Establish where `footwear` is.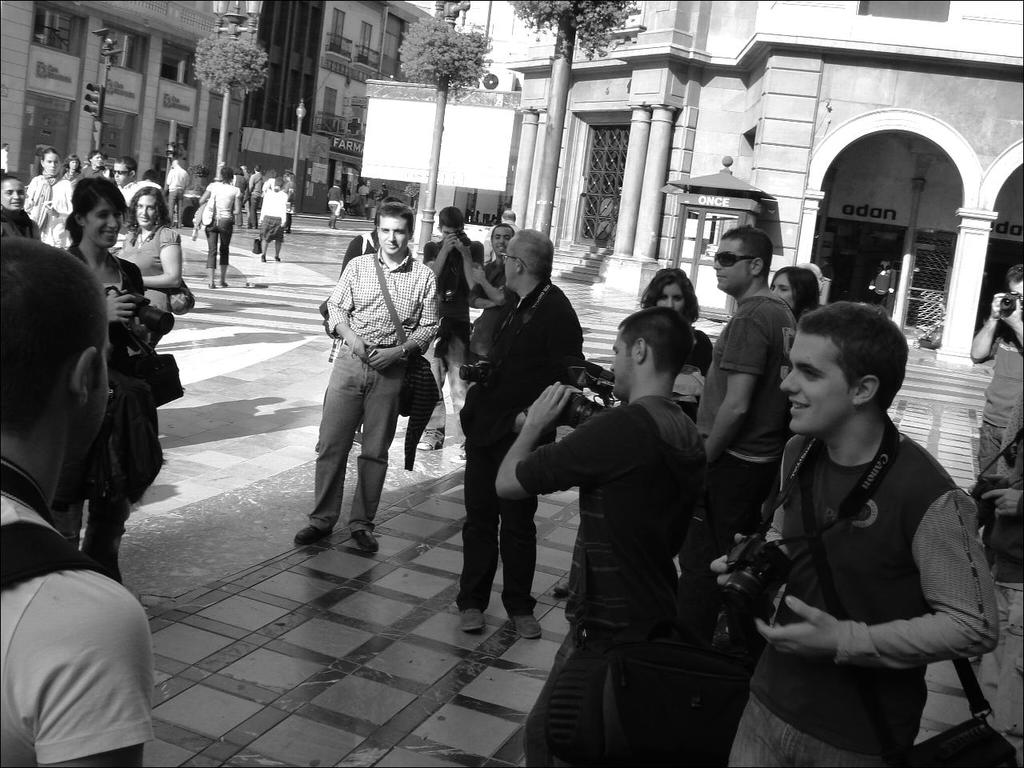
Established at {"x1": 511, "y1": 611, "x2": 545, "y2": 642}.
